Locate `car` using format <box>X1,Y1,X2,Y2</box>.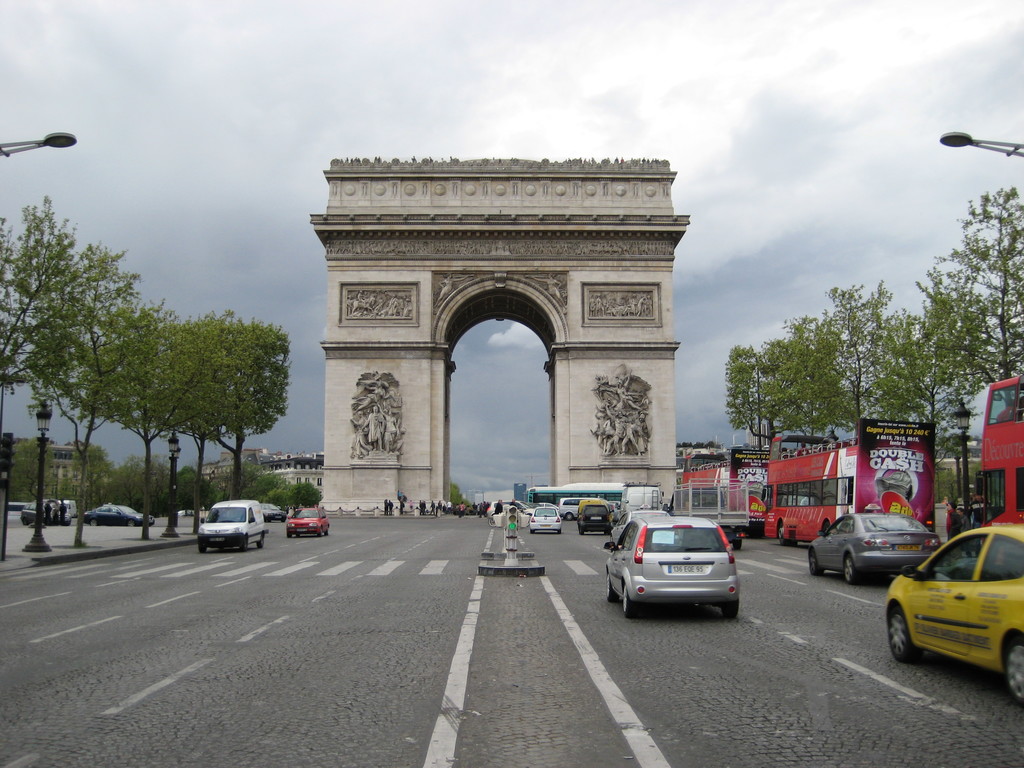
<box>256,497,282,520</box>.
